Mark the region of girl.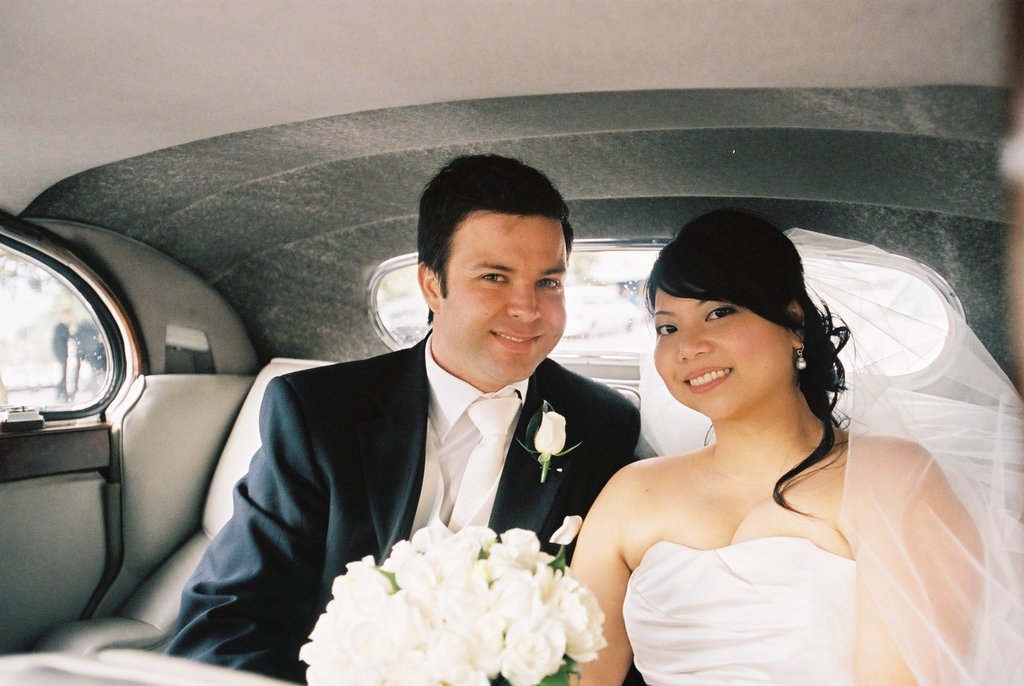
Region: bbox(568, 209, 984, 685).
